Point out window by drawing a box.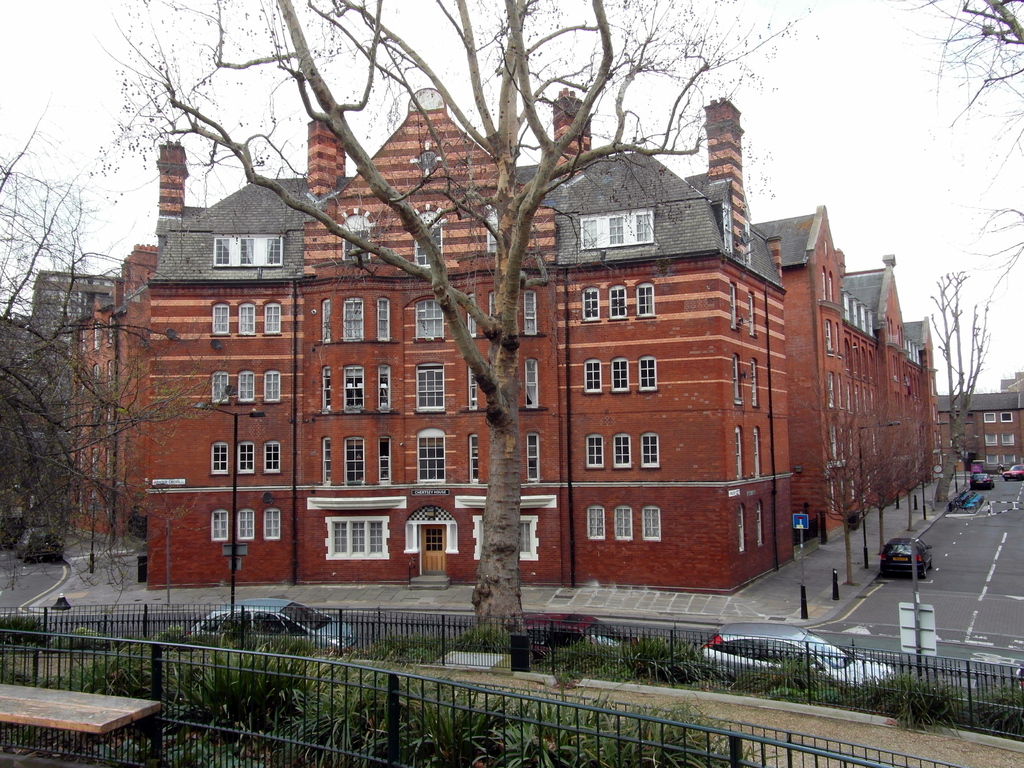
{"x1": 637, "y1": 281, "x2": 653, "y2": 316}.
